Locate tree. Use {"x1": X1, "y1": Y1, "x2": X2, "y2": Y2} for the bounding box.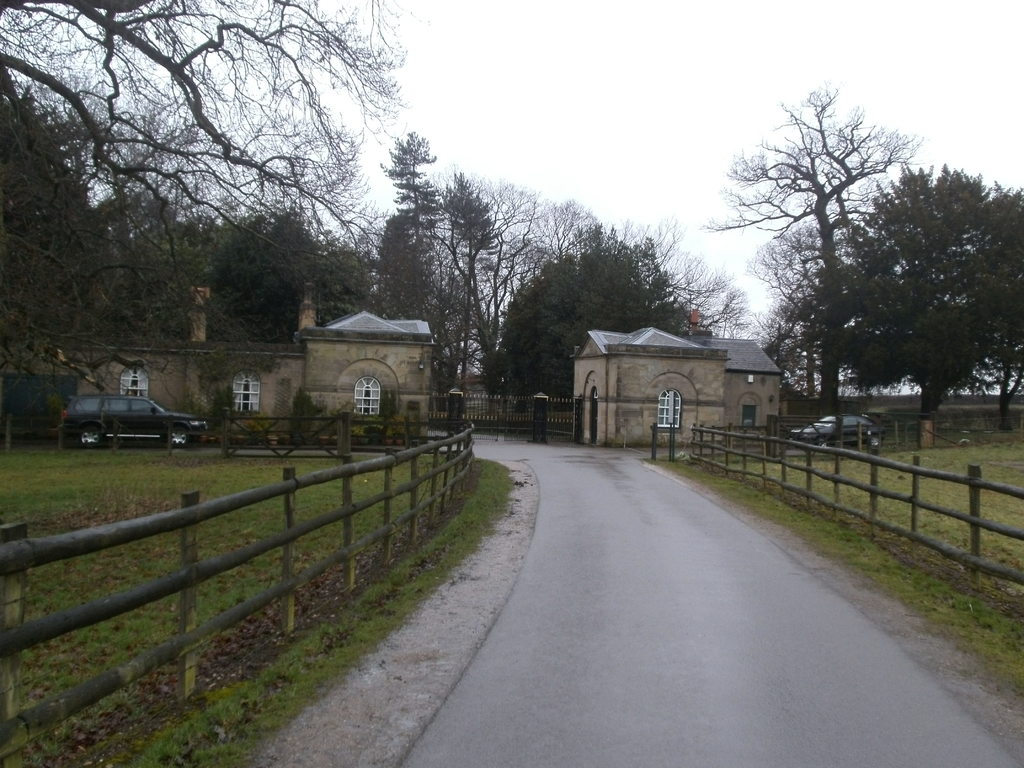
{"x1": 0, "y1": 65, "x2": 148, "y2": 440}.
